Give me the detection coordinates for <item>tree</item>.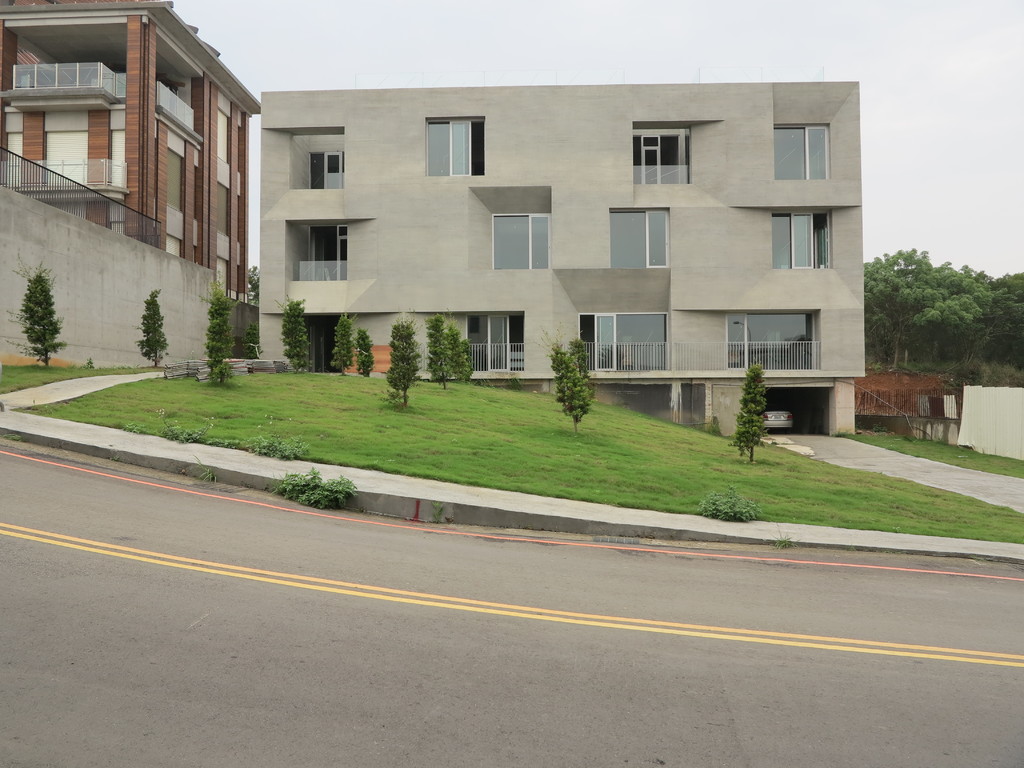
(left=334, top=312, right=354, bottom=367).
